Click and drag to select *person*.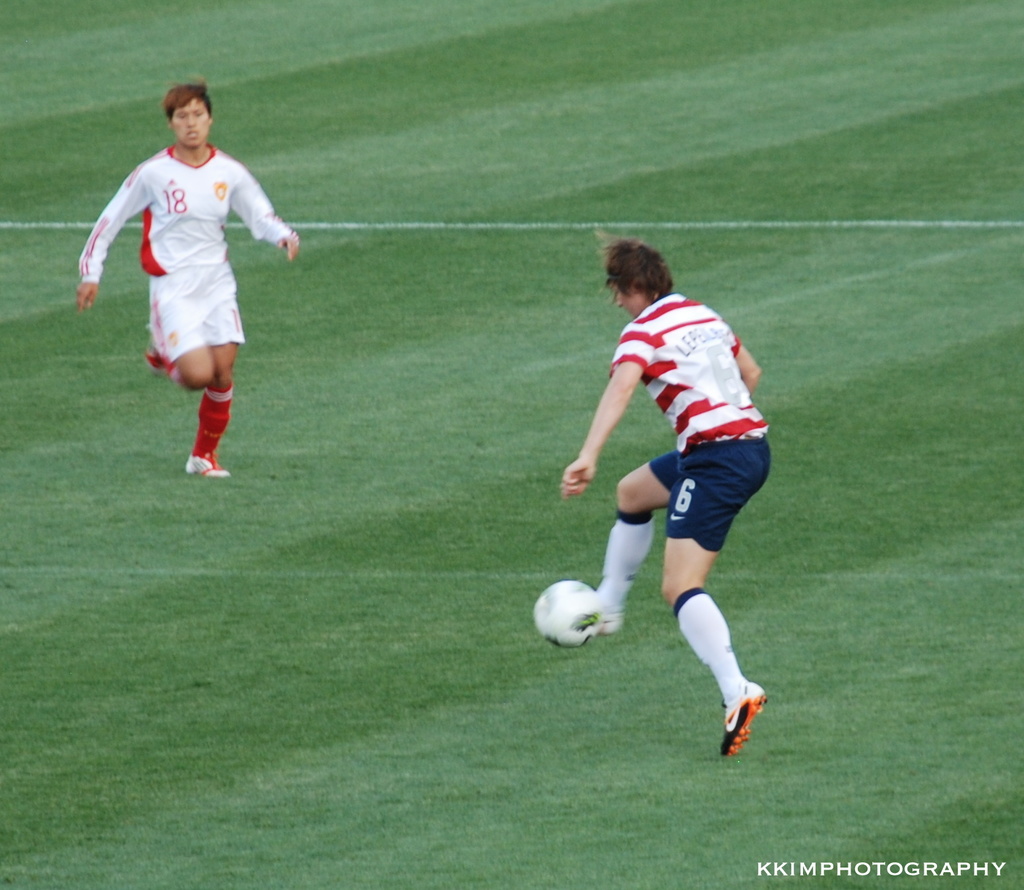
Selection: (left=549, top=230, right=775, bottom=771).
